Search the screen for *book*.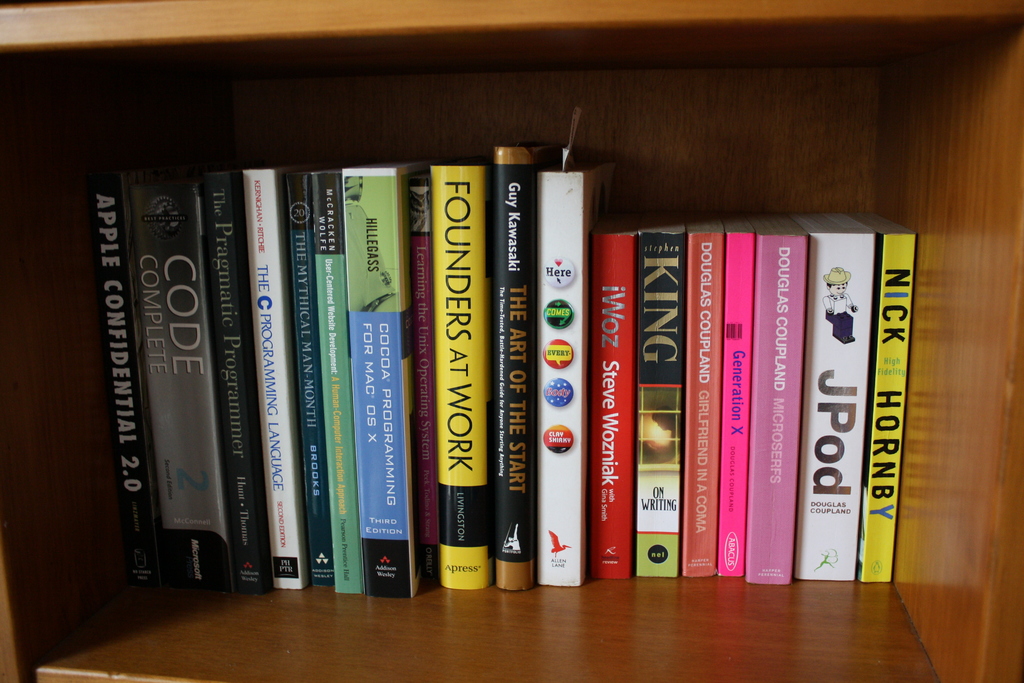
Found at <box>720,215,753,579</box>.
